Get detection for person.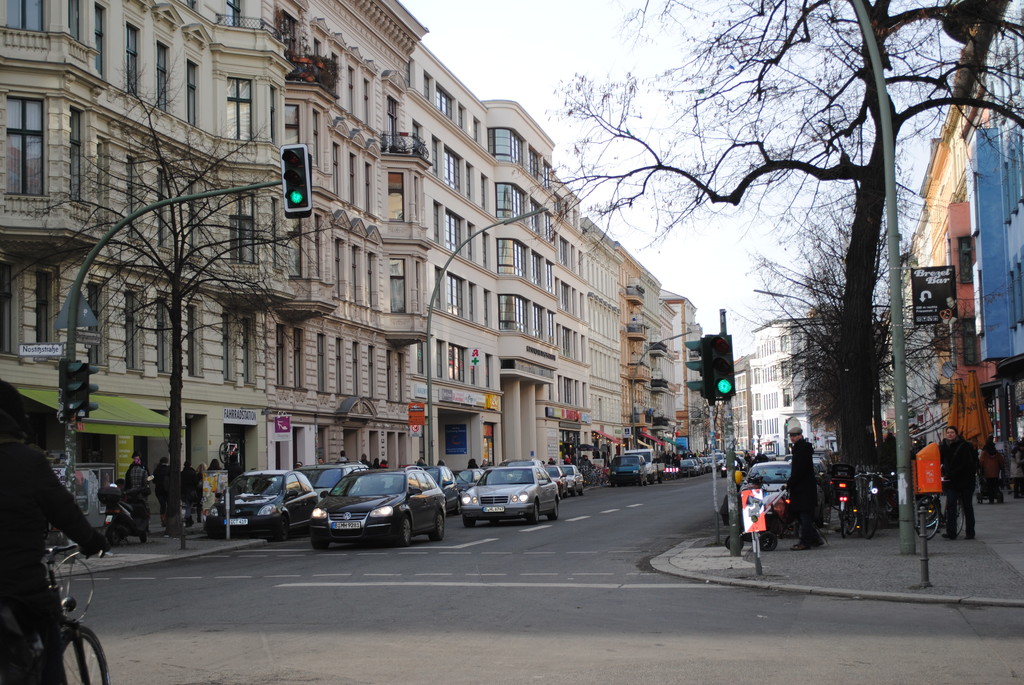
Detection: (x1=359, y1=453, x2=371, y2=469).
